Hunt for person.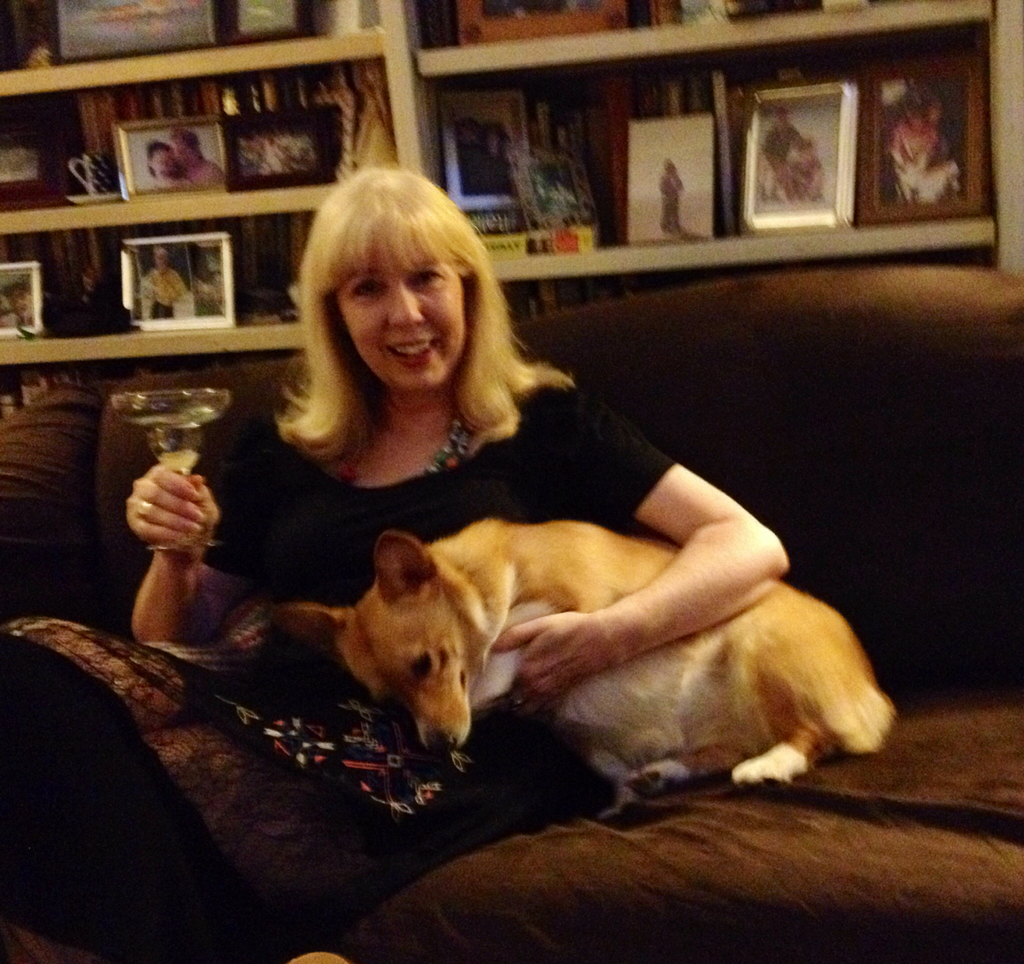
Hunted down at <region>134, 237, 195, 330</region>.
